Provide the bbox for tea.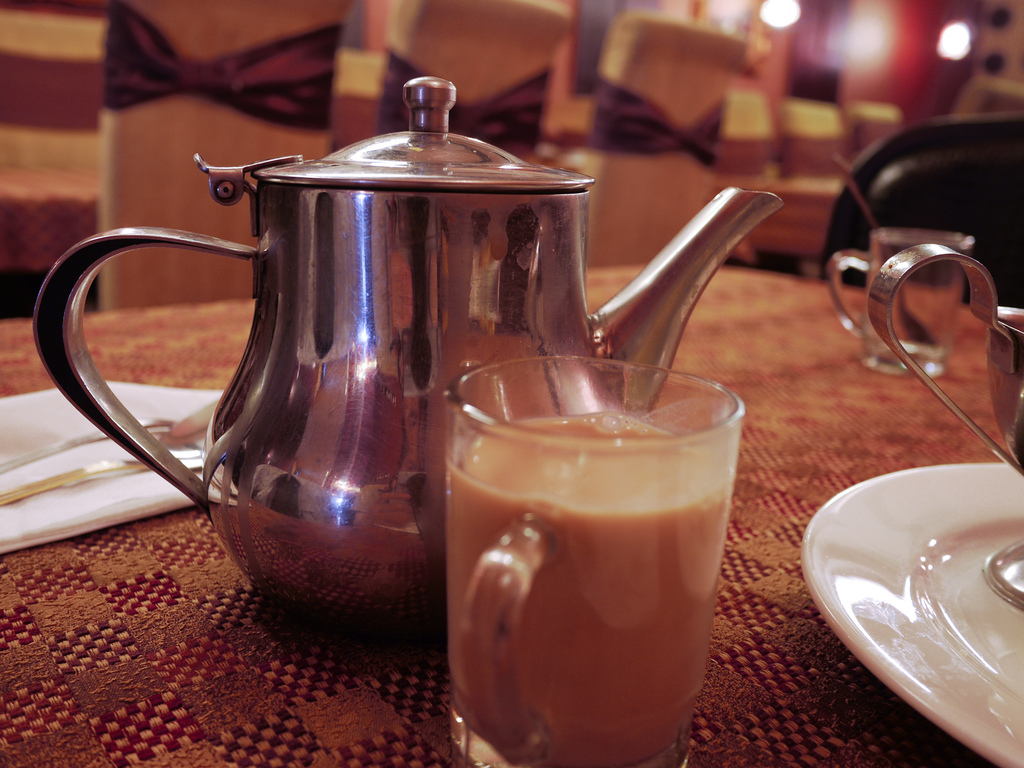
l=442, t=410, r=737, b=767.
